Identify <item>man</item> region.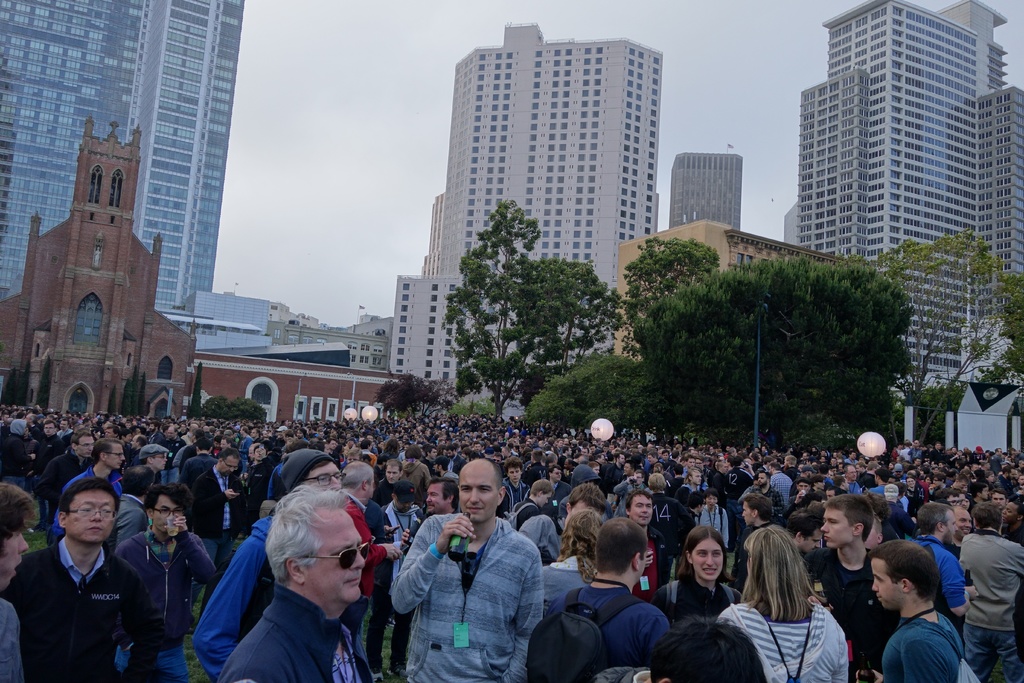
Region: region(835, 476, 849, 488).
